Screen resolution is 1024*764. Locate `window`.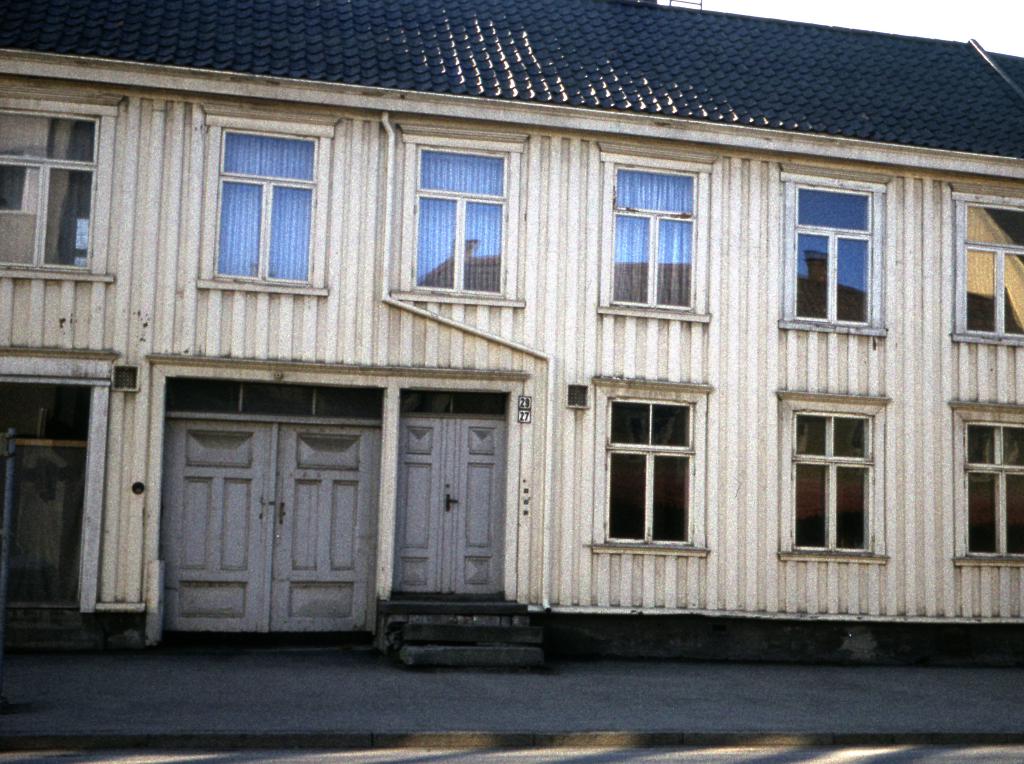
(405, 129, 509, 307).
